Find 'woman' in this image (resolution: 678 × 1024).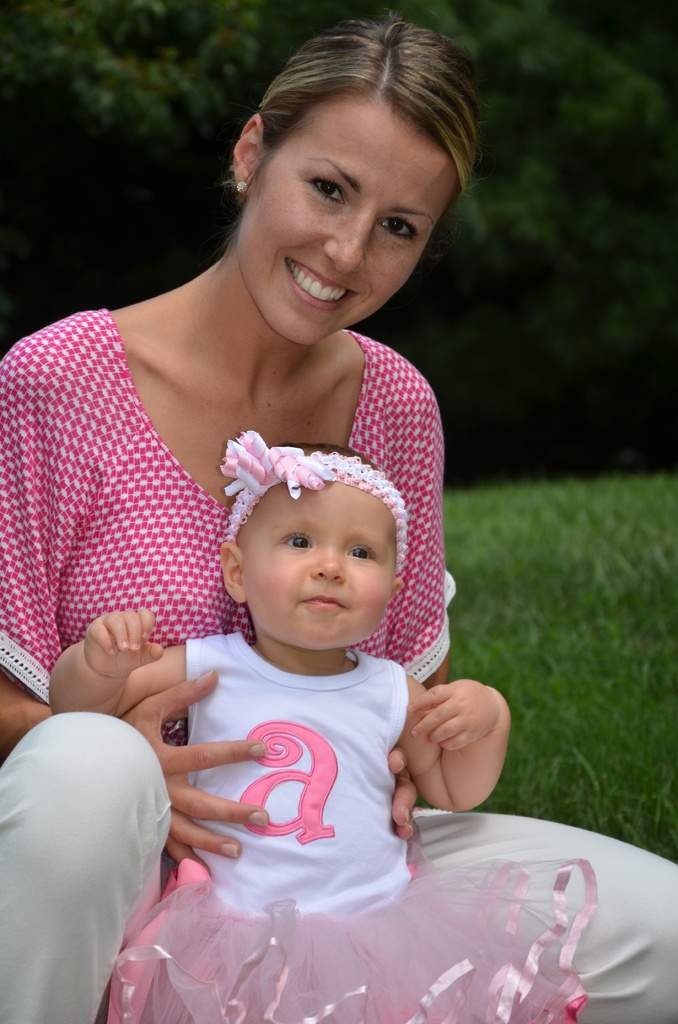
select_region(8, 9, 672, 1022).
